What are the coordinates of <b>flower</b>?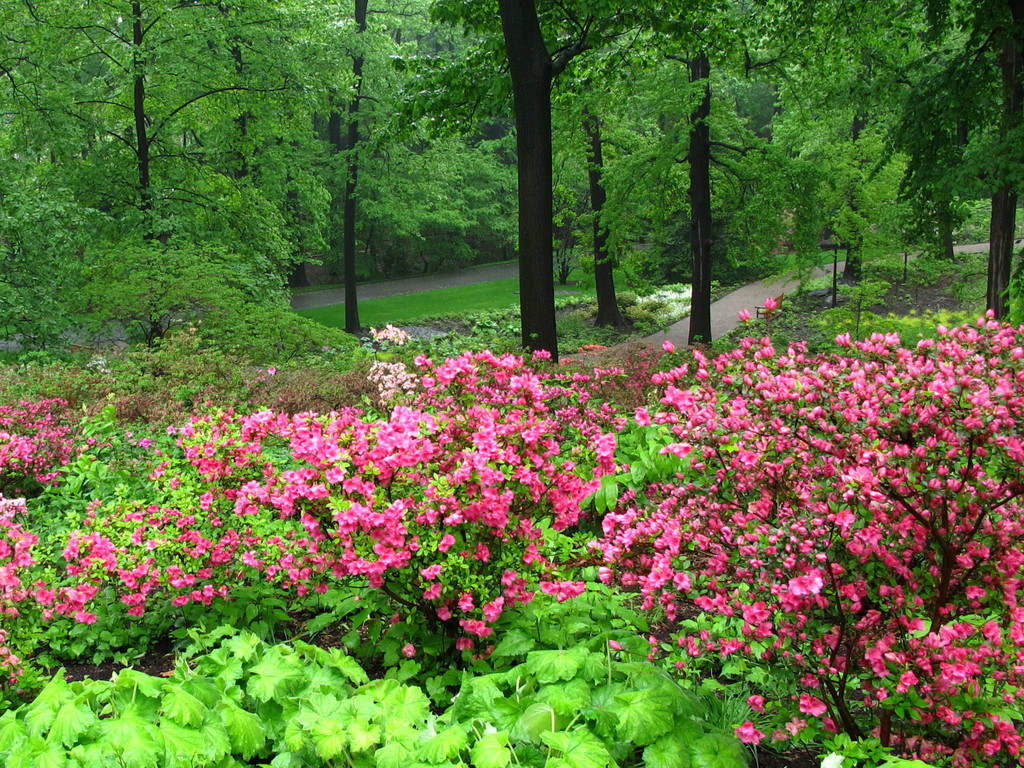
select_region(455, 593, 474, 618).
